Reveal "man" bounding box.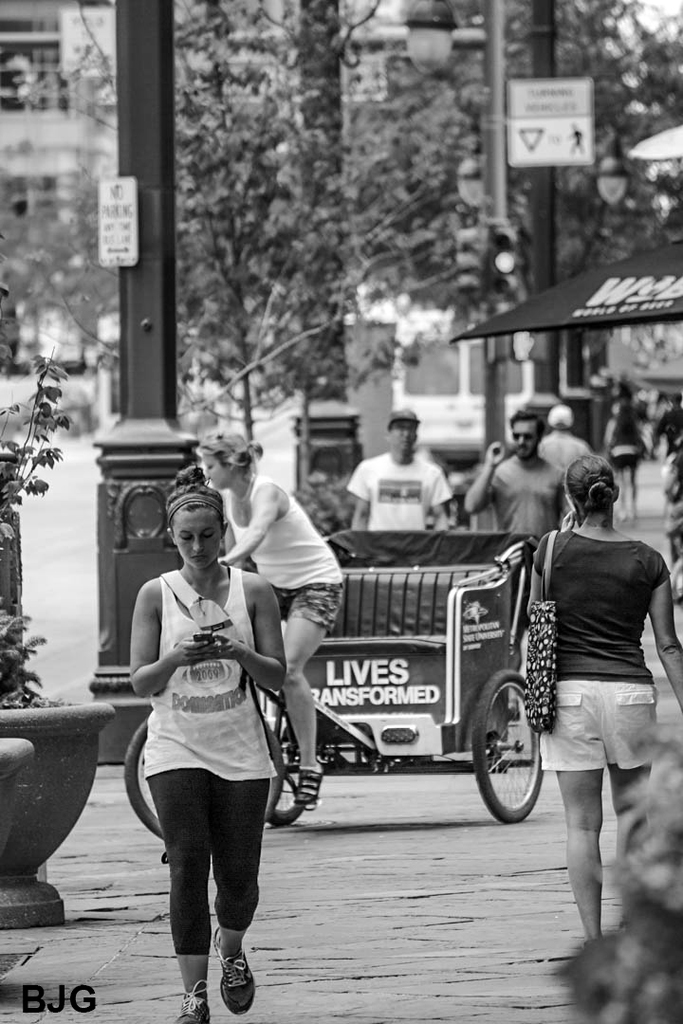
Revealed: box(463, 409, 571, 720).
